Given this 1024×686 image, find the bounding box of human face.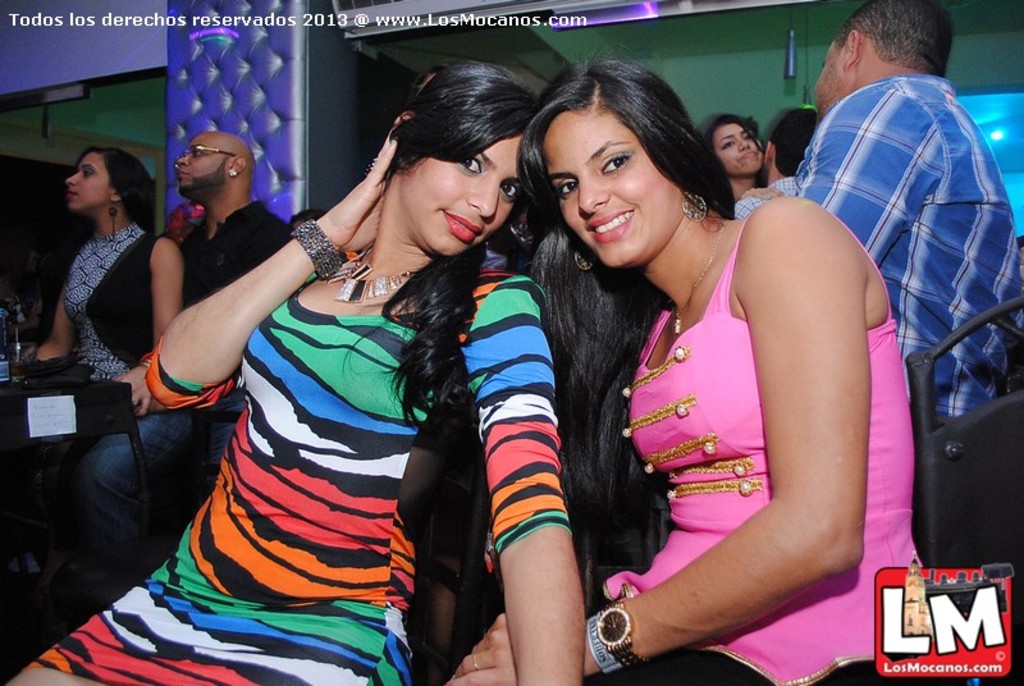
box(712, 124, 762, 169).
